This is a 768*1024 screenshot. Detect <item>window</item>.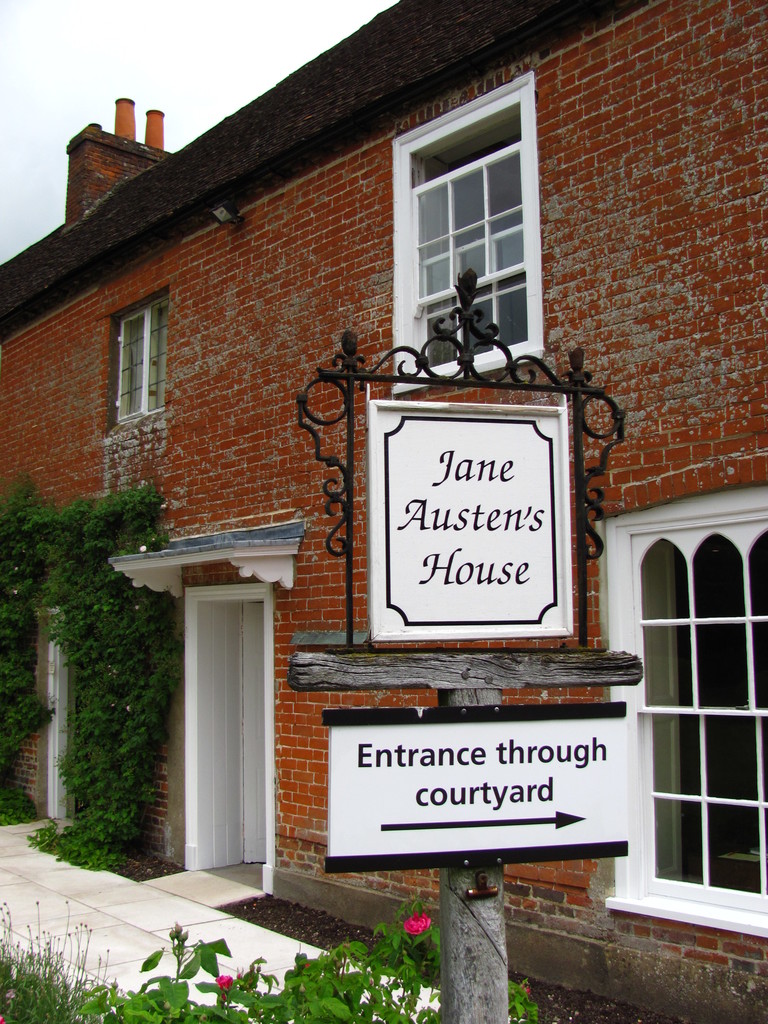
<box>394,60,544,396</box>.
